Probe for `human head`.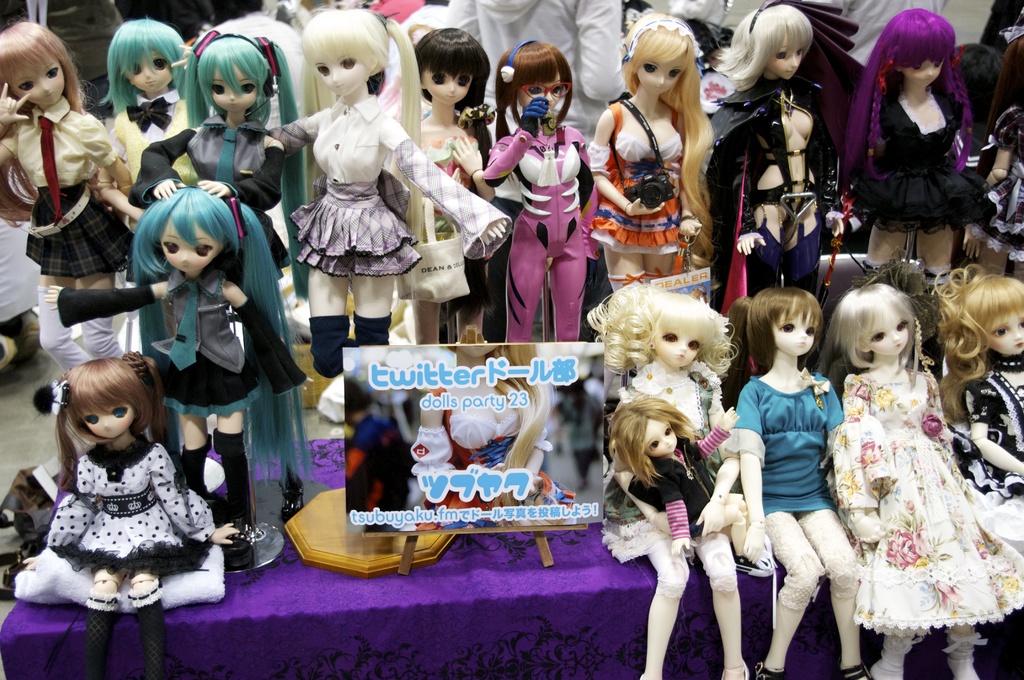
Probe result: (x1=585, y1=282, x2=740, y2=383).
